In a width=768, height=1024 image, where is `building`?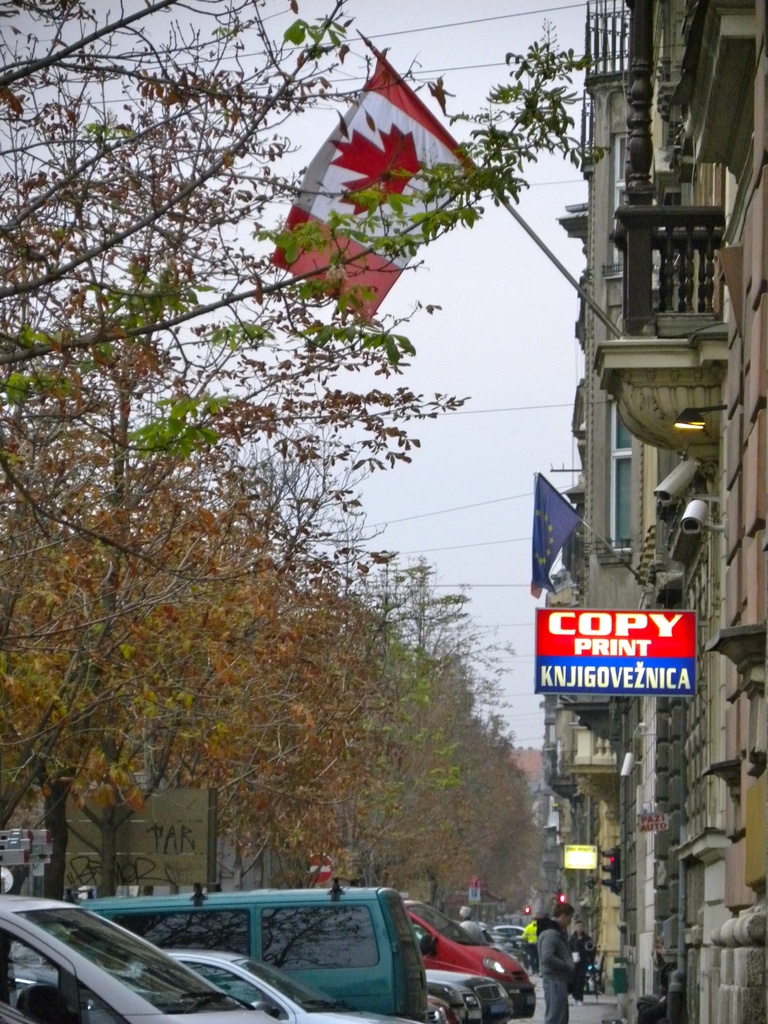
541, 0, 767, 1023.
